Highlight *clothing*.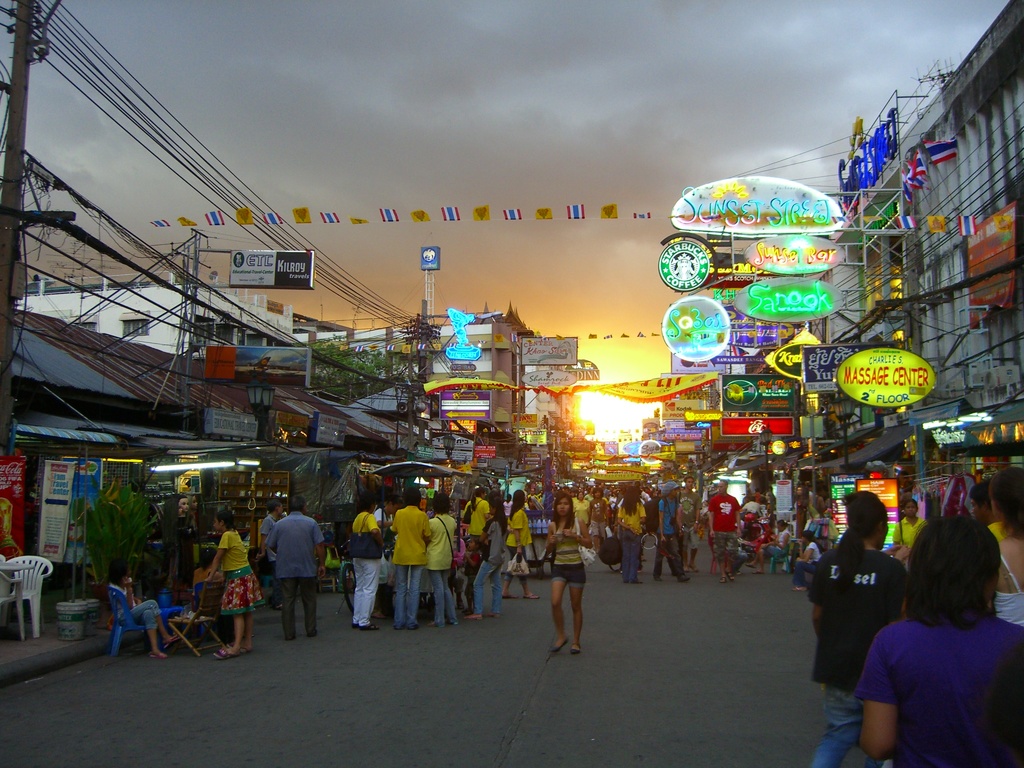
Highlighted region: pyautogui.locateOnScreen(708, 495, 742, 562).
